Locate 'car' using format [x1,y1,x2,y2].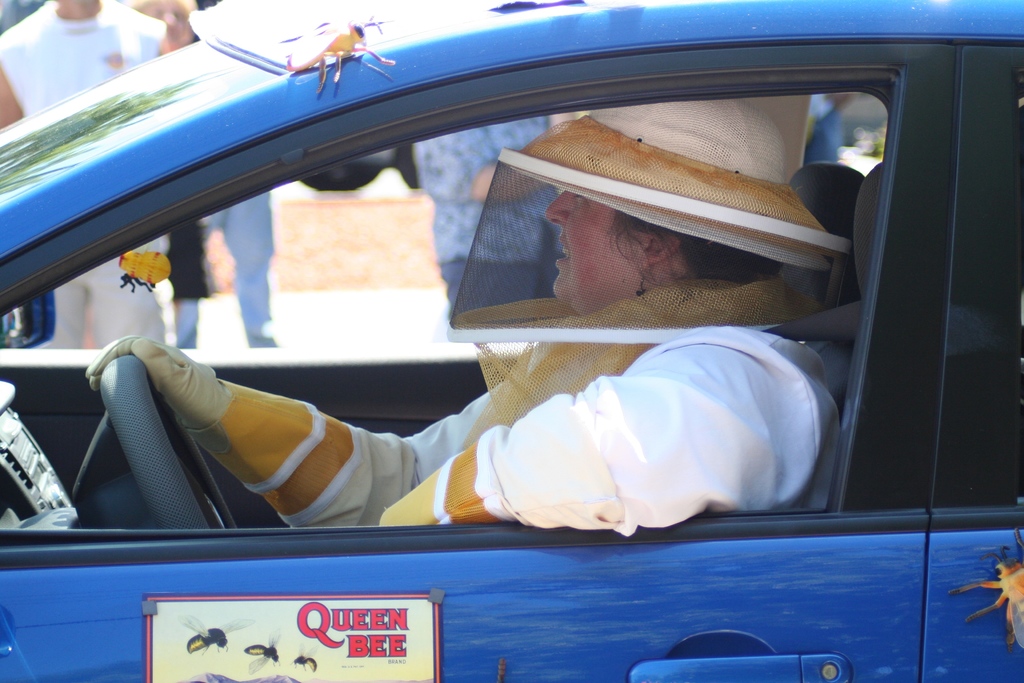
[0,0,1018,639].
